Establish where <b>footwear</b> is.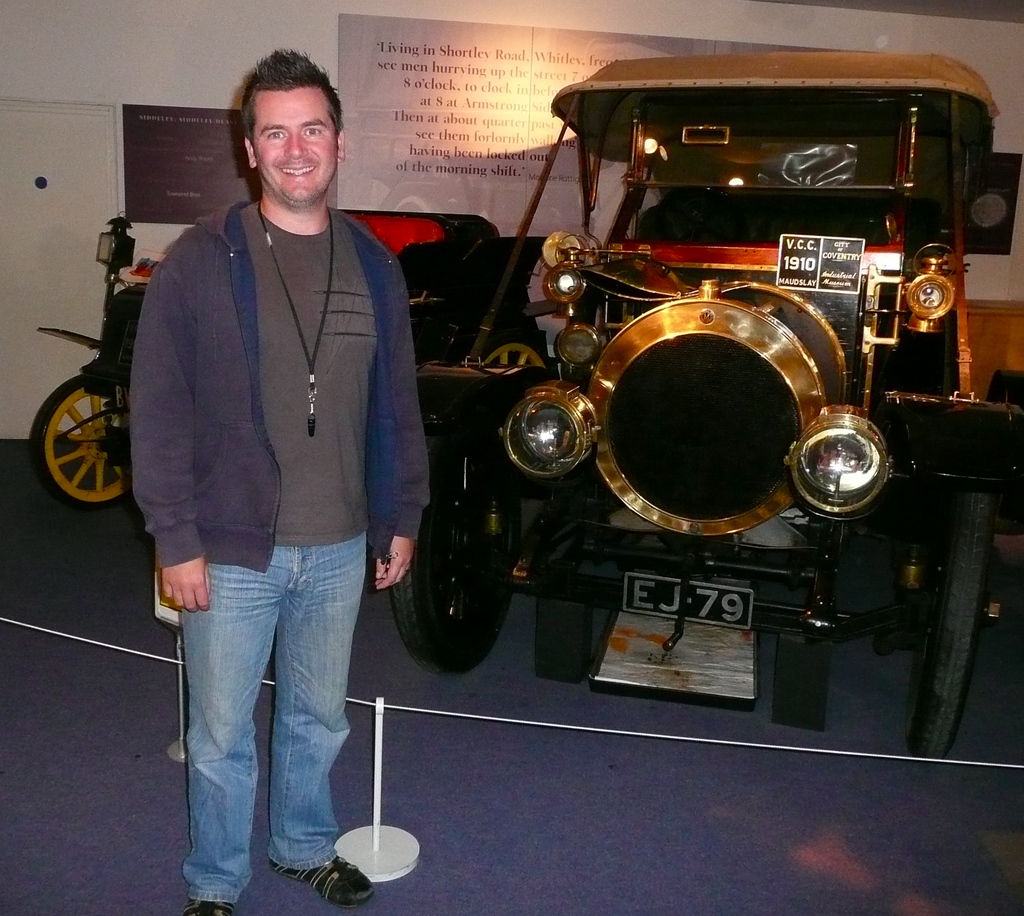
Established at Rect(268, 859, 380, 908).
